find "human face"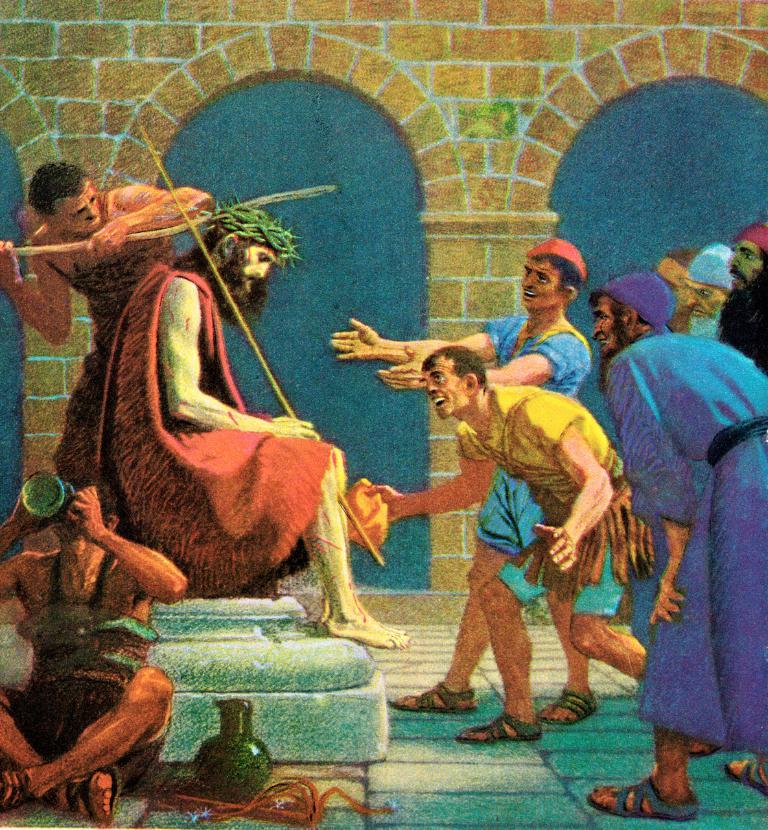
bbox(58, 178, 103, 239)
